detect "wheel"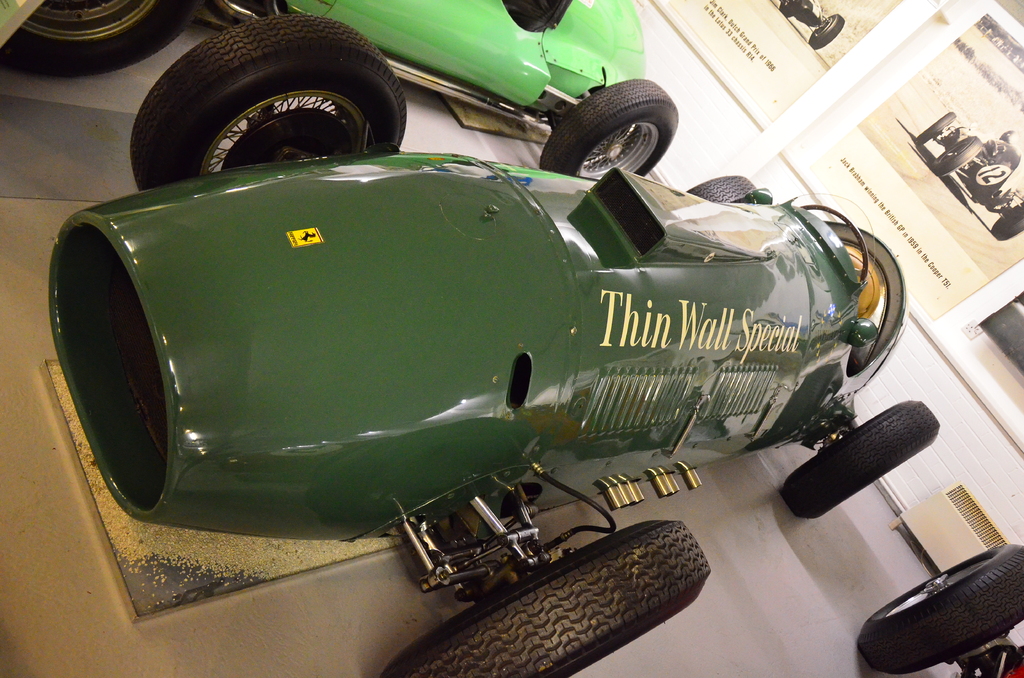
rect(542, 75, 684, 180)
